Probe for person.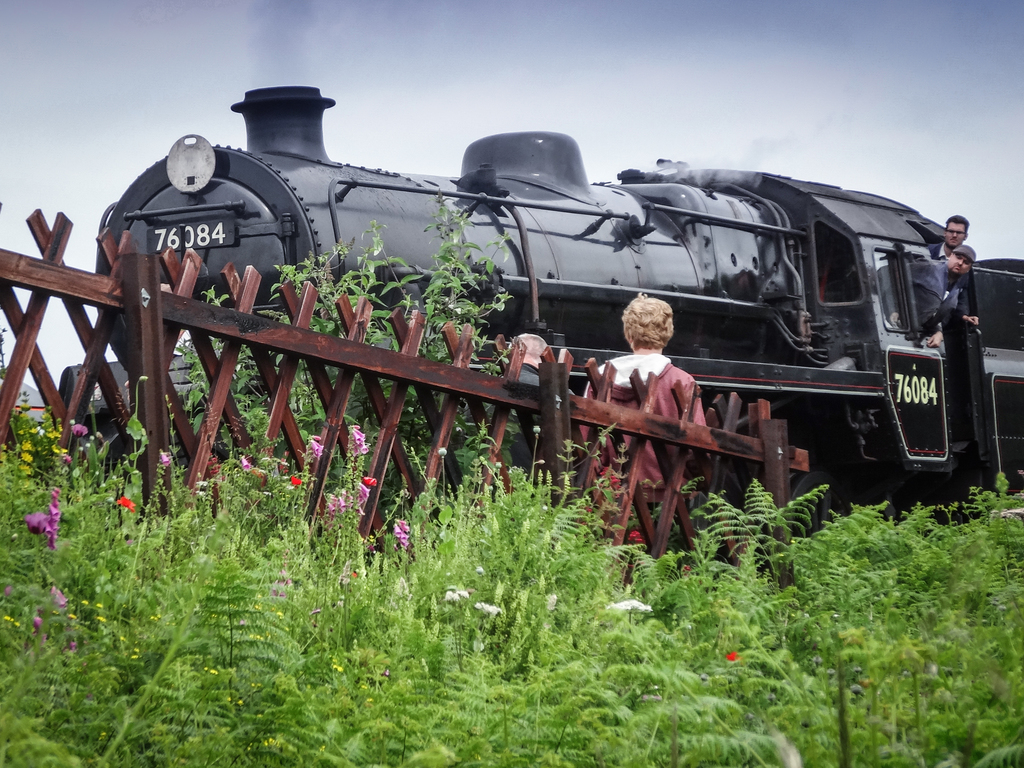
Probe result: bbox(929, 246, 966, 344).
